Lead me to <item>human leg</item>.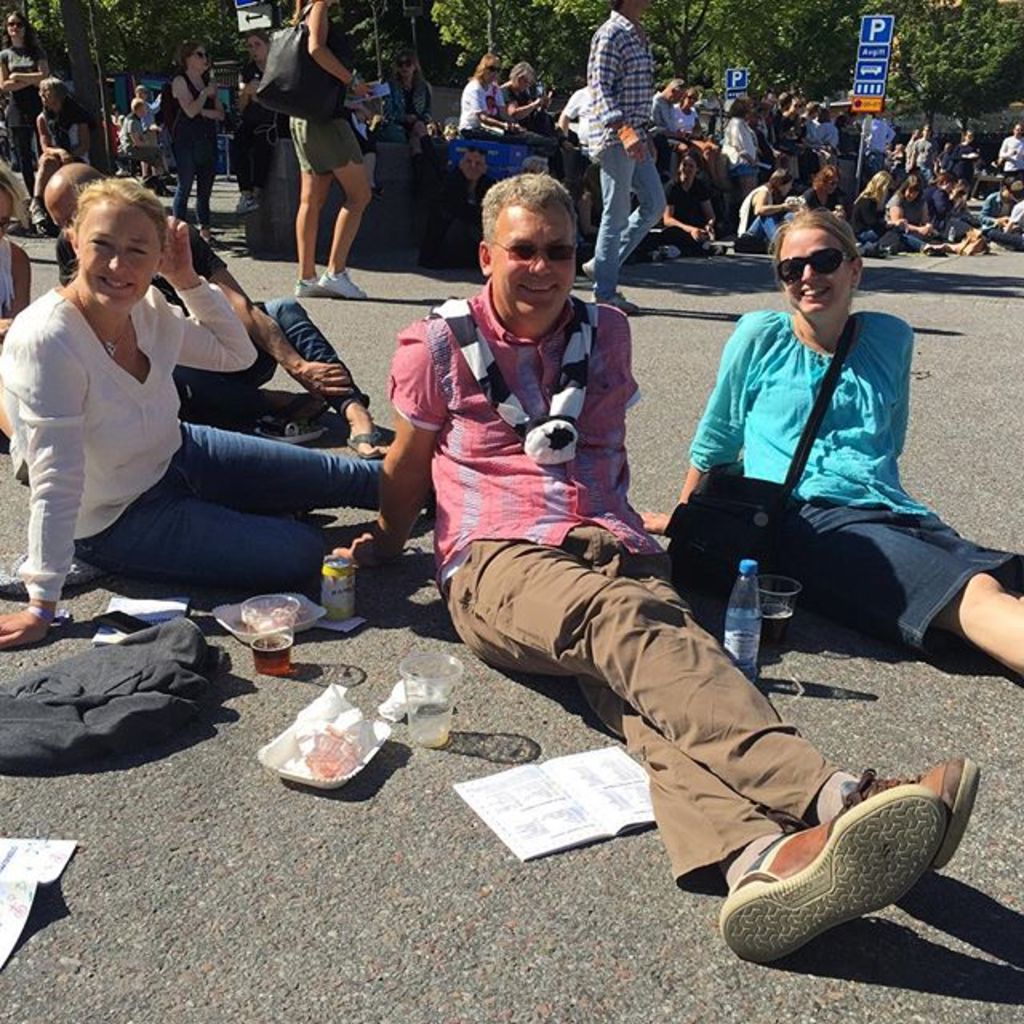
Lead to <bbox>194, 155, 222, 250</bbox>.
